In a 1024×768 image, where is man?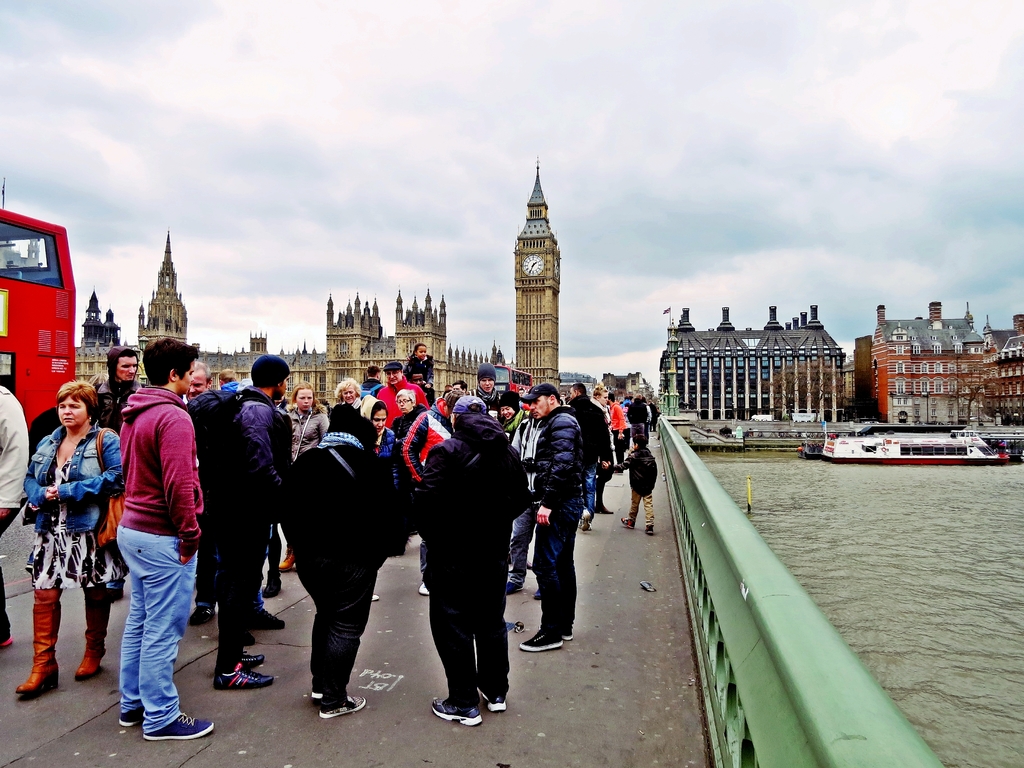
box=[518, 385, 577, 657].
